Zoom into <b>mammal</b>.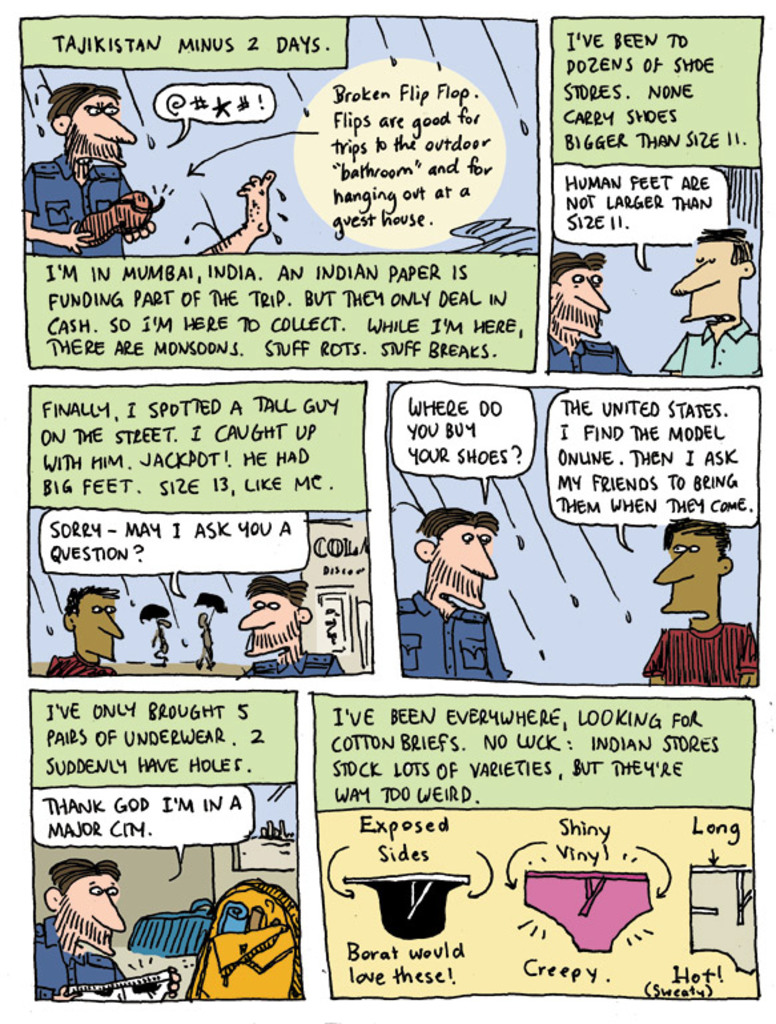
Zoom target: {"left": 27, "top": 859, "right": 177, "bottom": 999}.
